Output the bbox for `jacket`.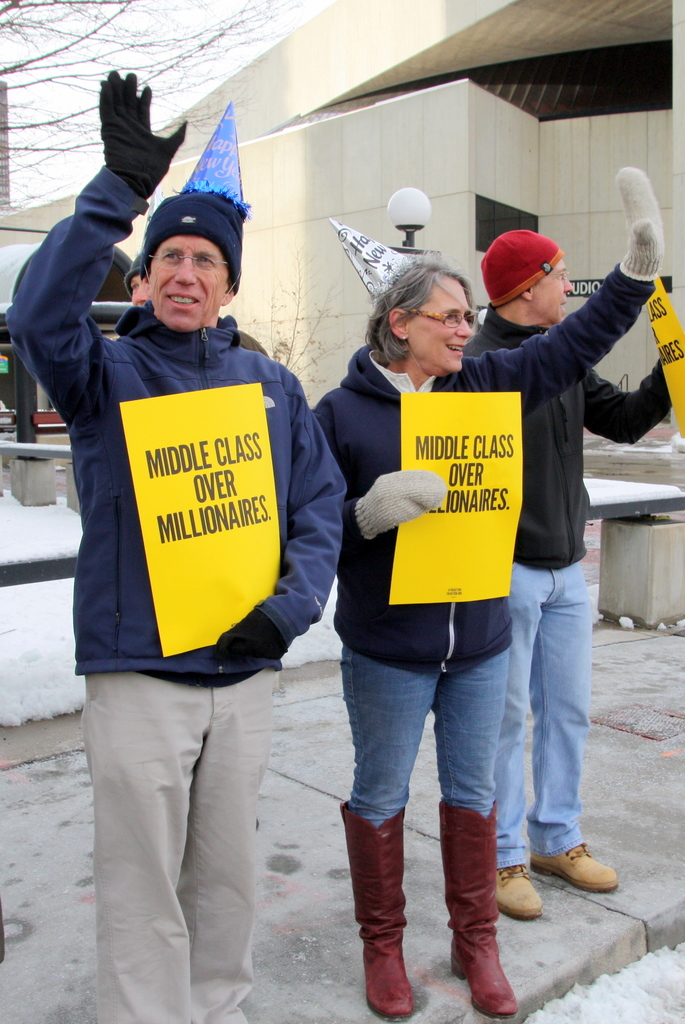
<region>461, 296, 673, 581</region>.
